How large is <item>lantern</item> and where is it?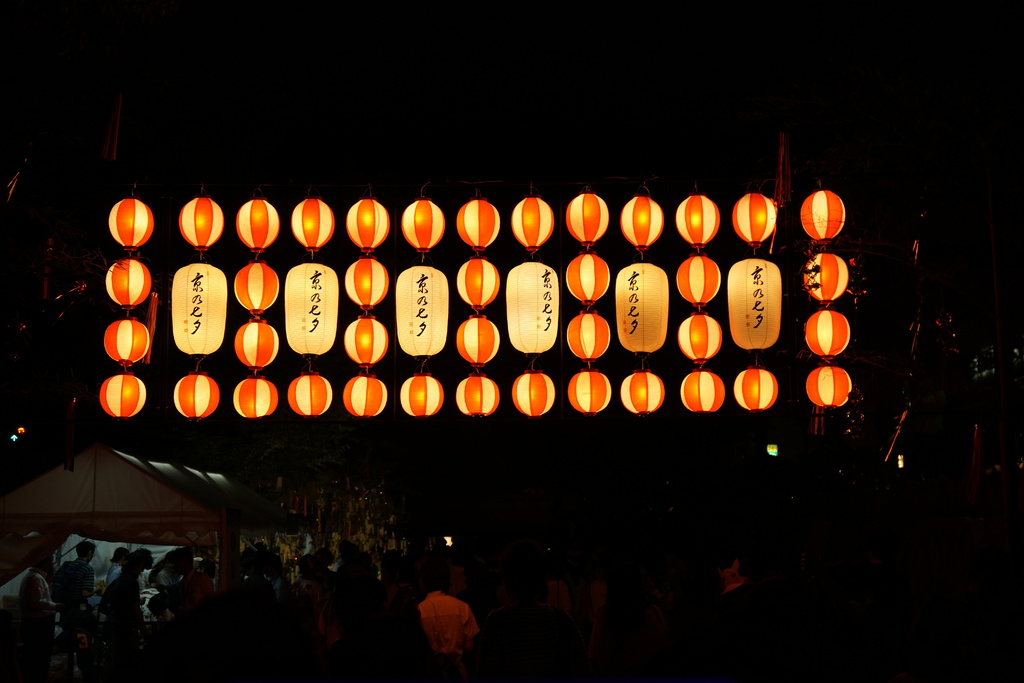
Bounding box: (673,194,719,245).
